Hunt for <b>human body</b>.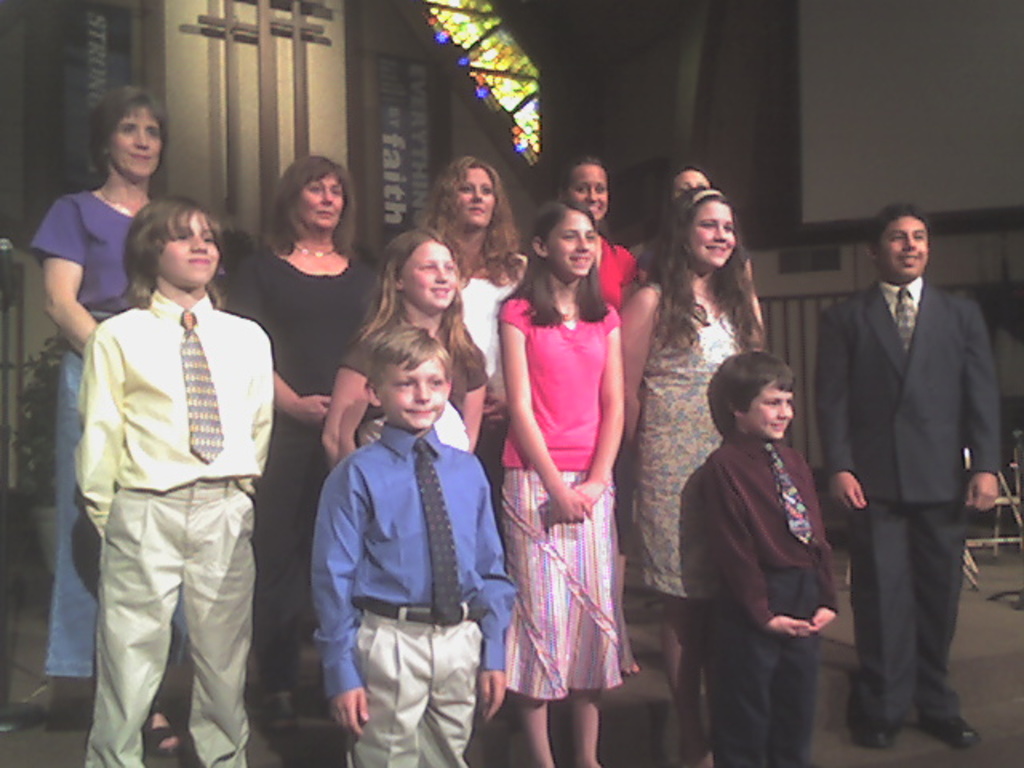
Hunted down at (818, 270, 1000, 755).
